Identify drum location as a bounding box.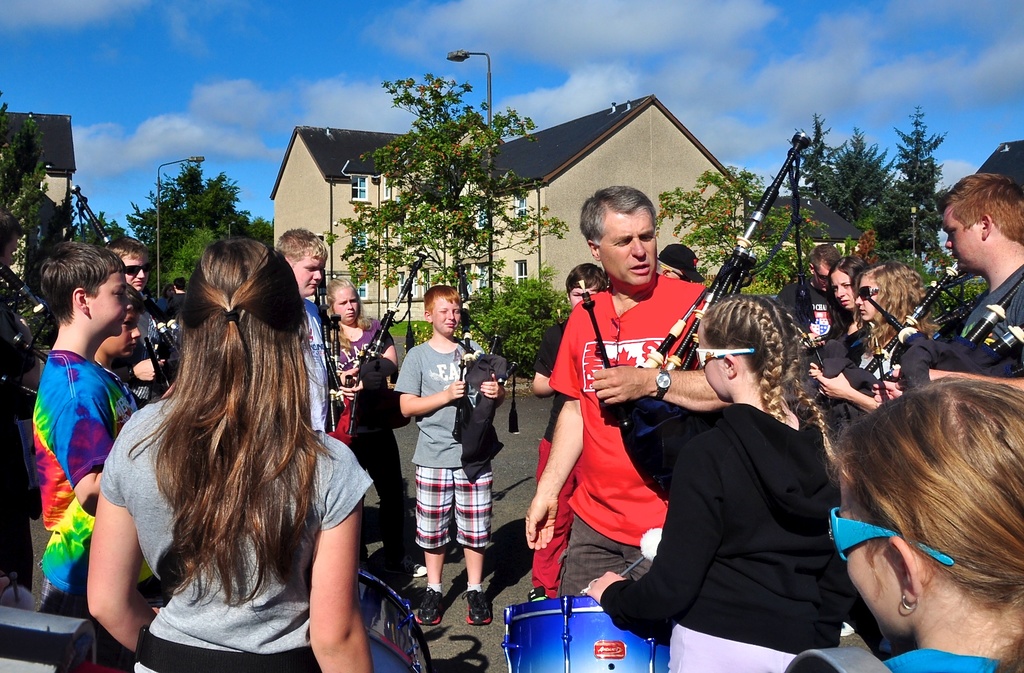
{"x1": 357, "y1": 569, "x2": 435, "y2": 672}.
